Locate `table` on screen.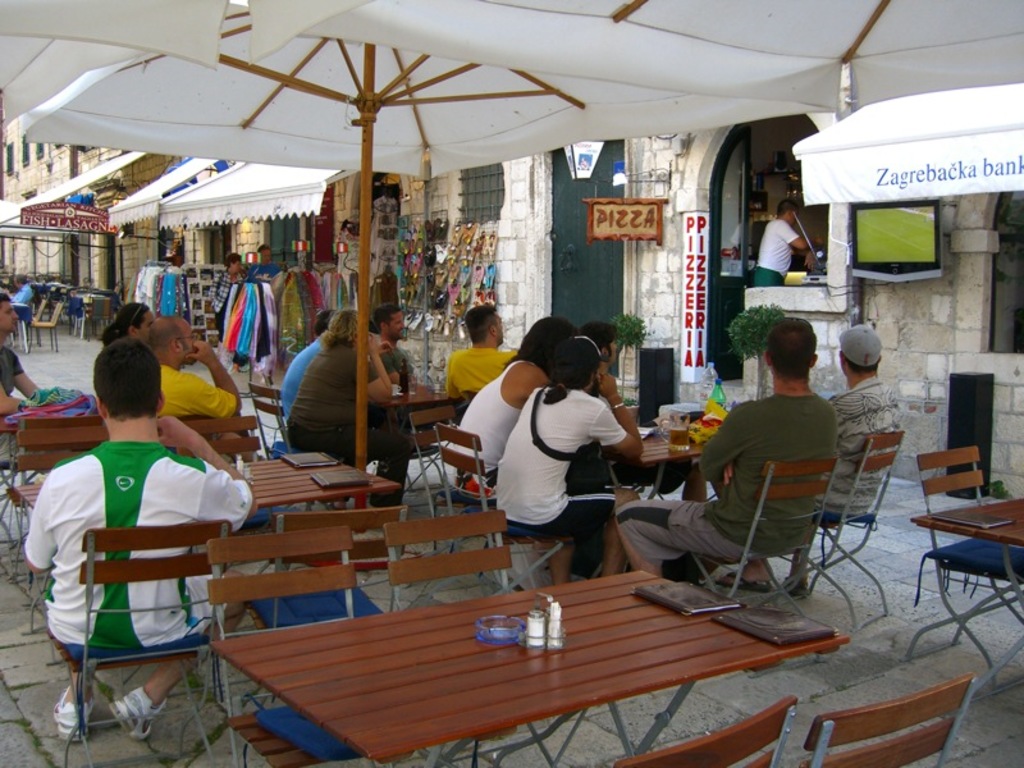
On screen at [381,375,456,521].
